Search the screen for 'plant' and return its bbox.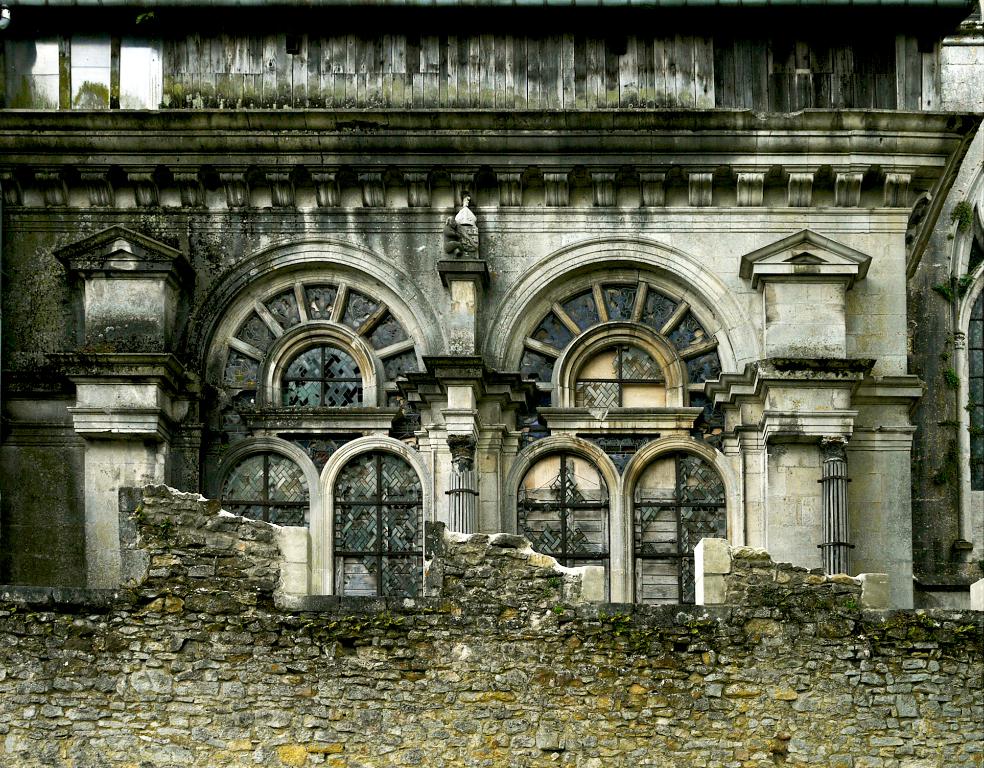
Found: select_region(844, 595, 859, 614).
